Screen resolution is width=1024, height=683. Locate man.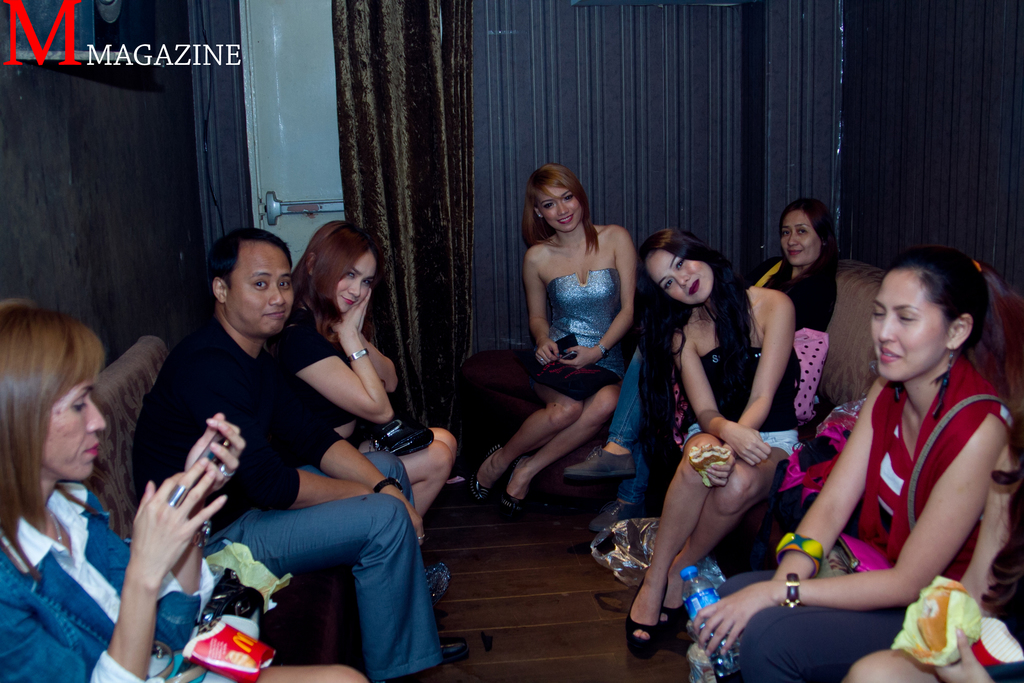
bbox(108, 250, 428, 653).
